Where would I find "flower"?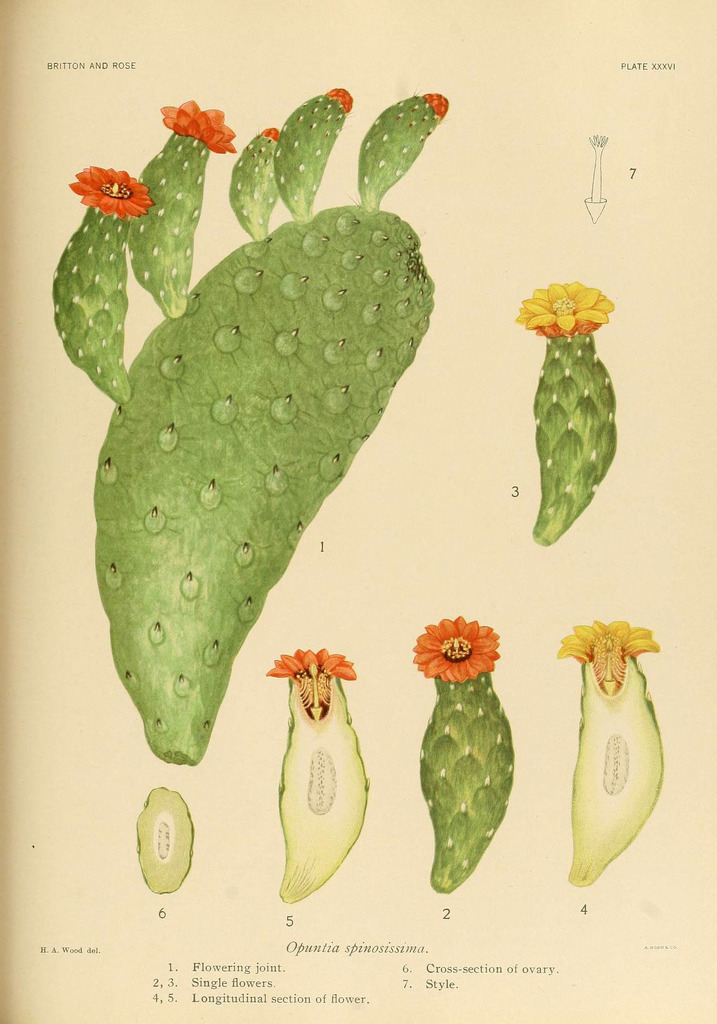
At box(156, 95, 238, 159).
